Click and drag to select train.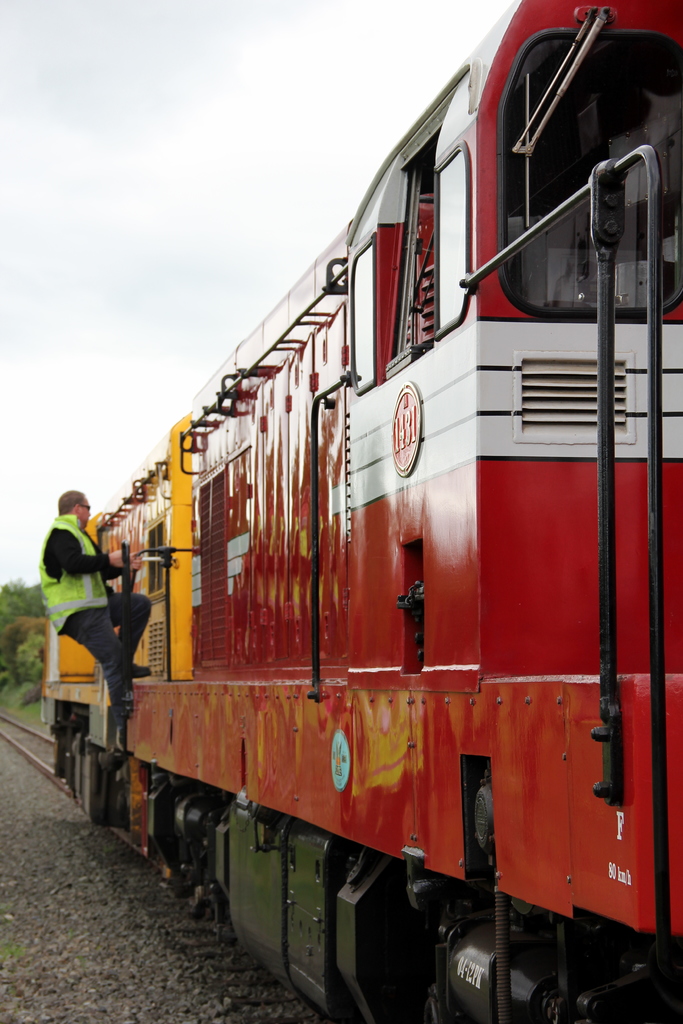
Selection: 42:0:682:1023.
